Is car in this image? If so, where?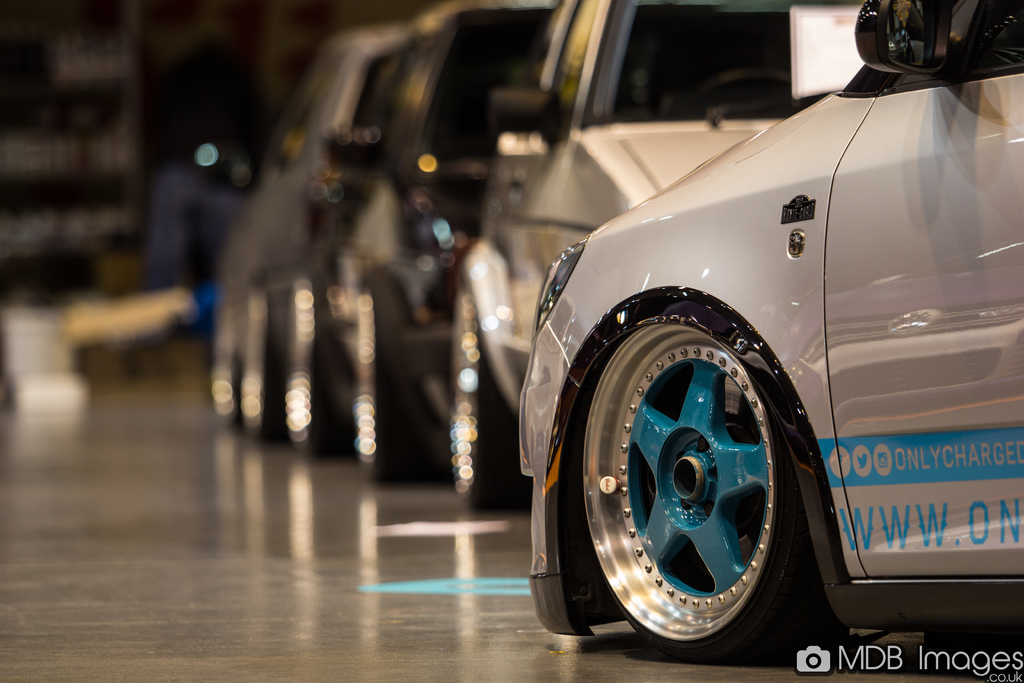
Yes, at bbox=[202, 17, 403, 435].
